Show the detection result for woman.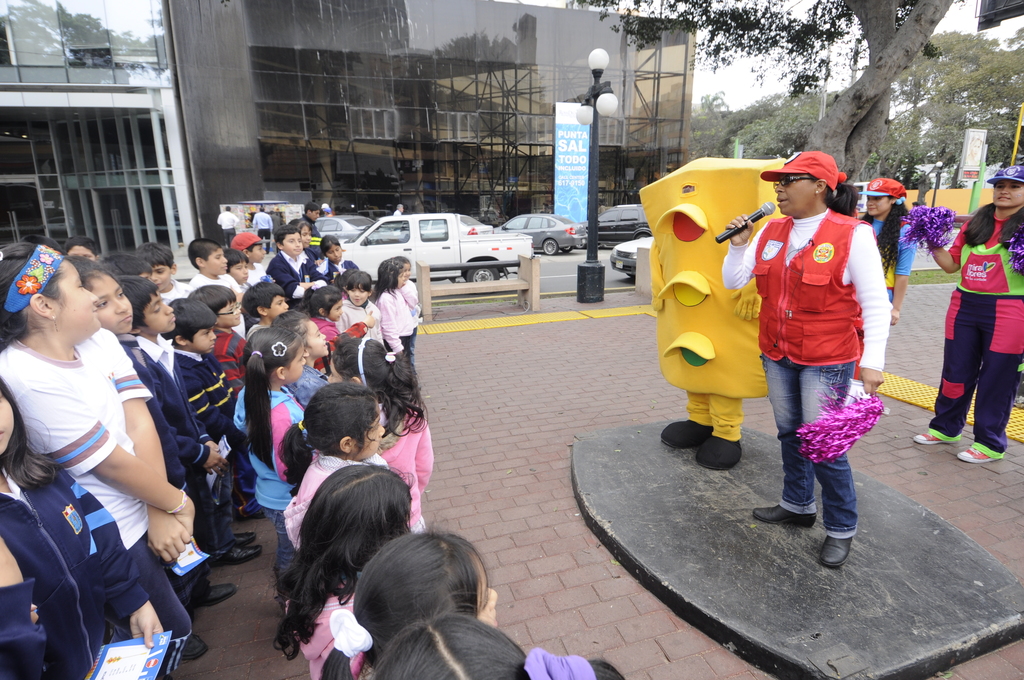
721,150,890,571.
